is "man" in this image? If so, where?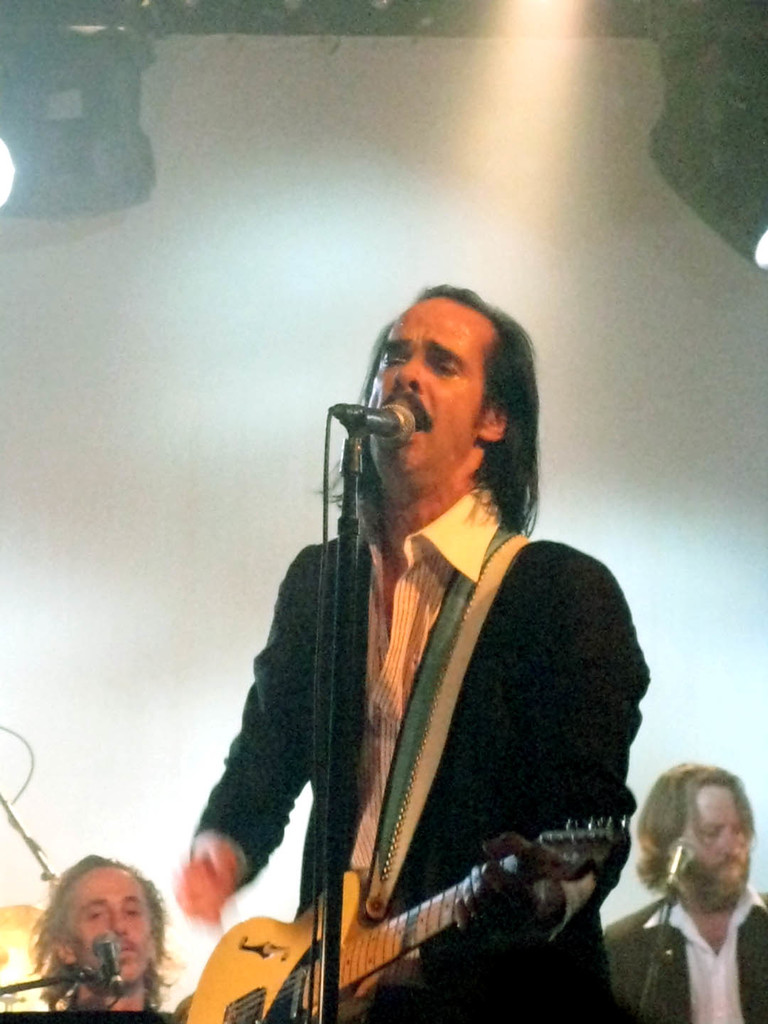
Yes, at 599 757 767 1018.
